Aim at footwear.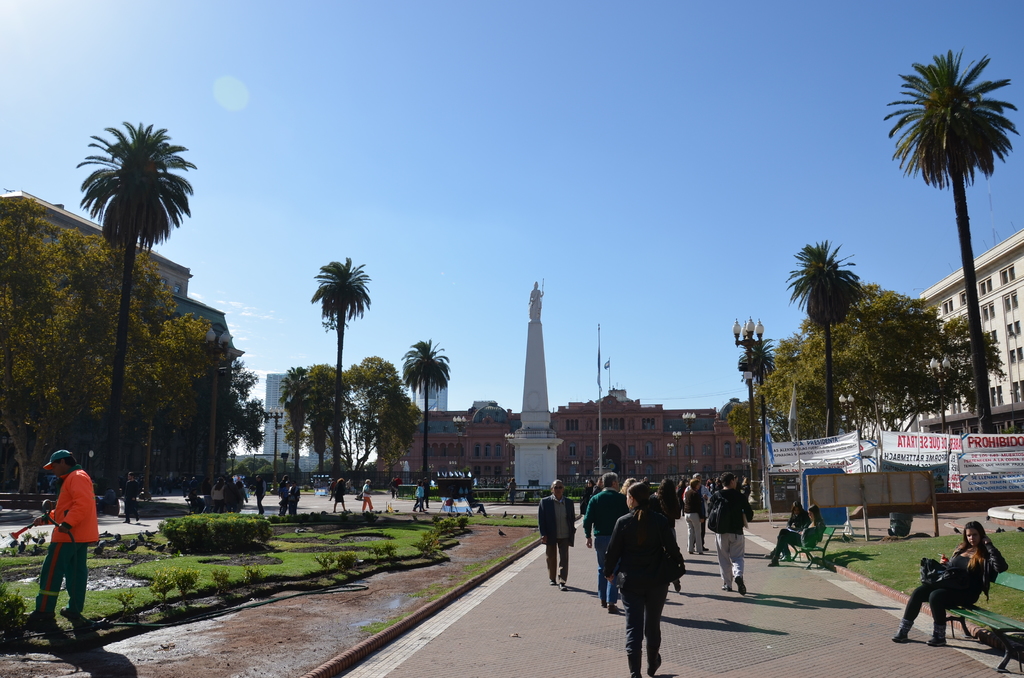
Aimed at Rect(892, 618, 911, 640).
